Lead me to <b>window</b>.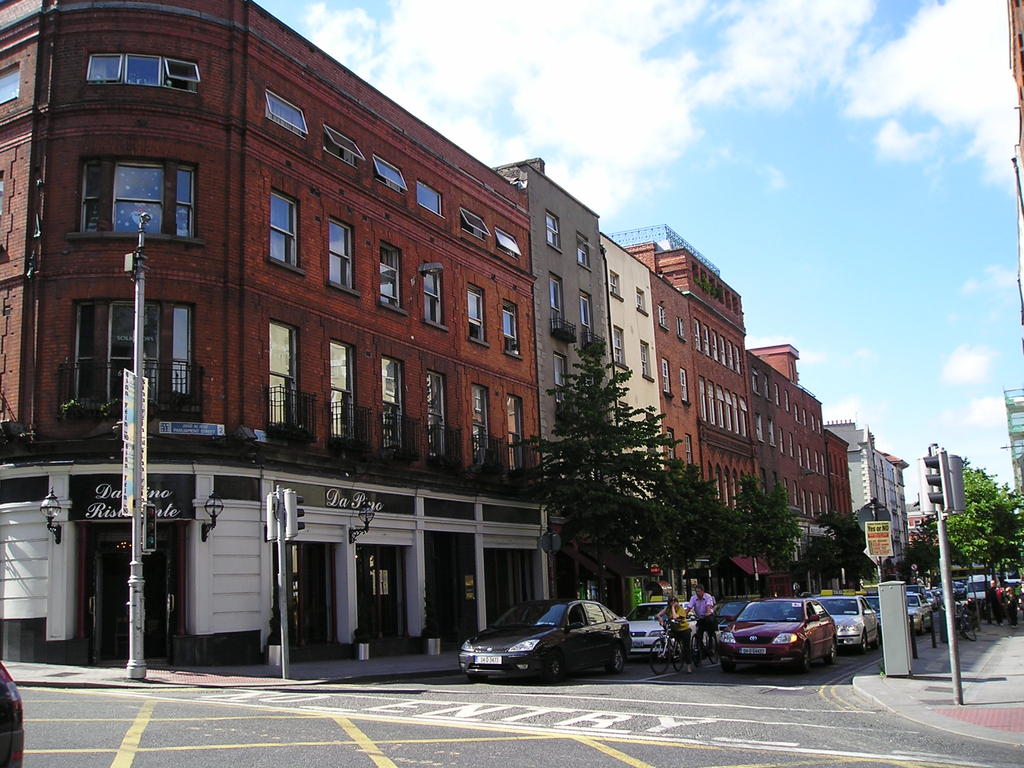
Lead to Rect(756, 413, 769, 441).
